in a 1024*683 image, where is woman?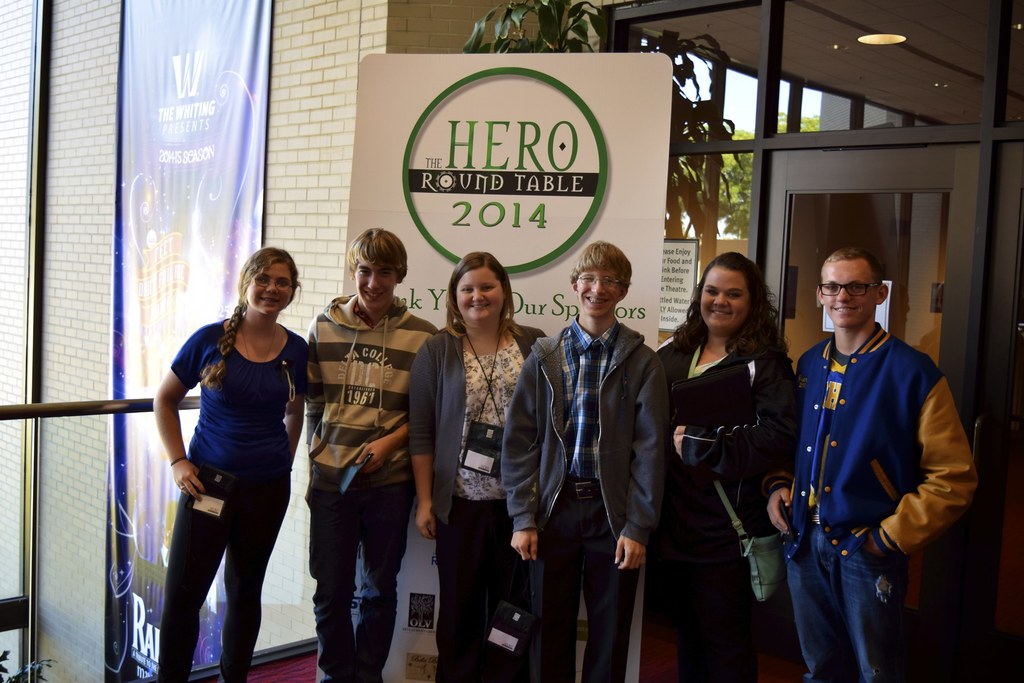
x1=150, y1=245, x2=311, y2=682.
